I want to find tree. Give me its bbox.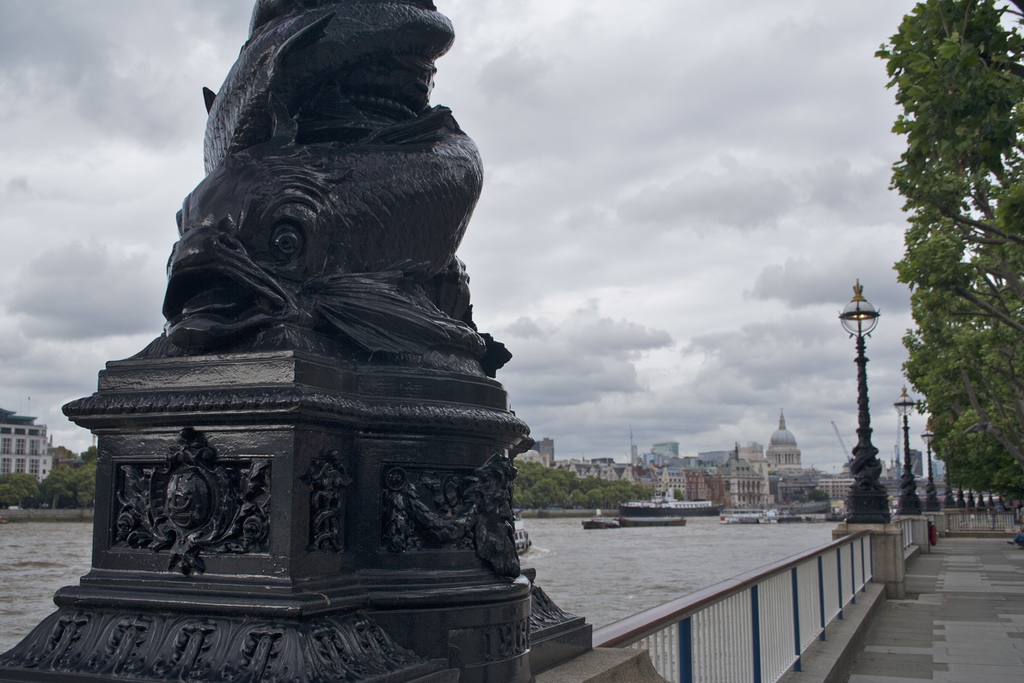
82,444,95,463.
